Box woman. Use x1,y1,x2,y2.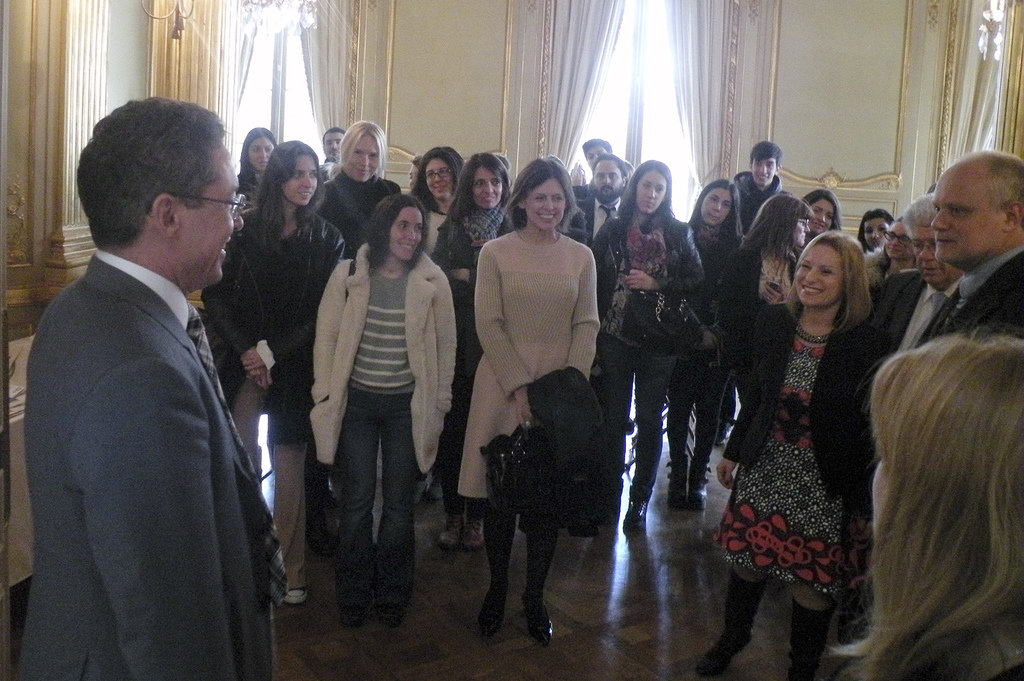
426,151,525,545.
